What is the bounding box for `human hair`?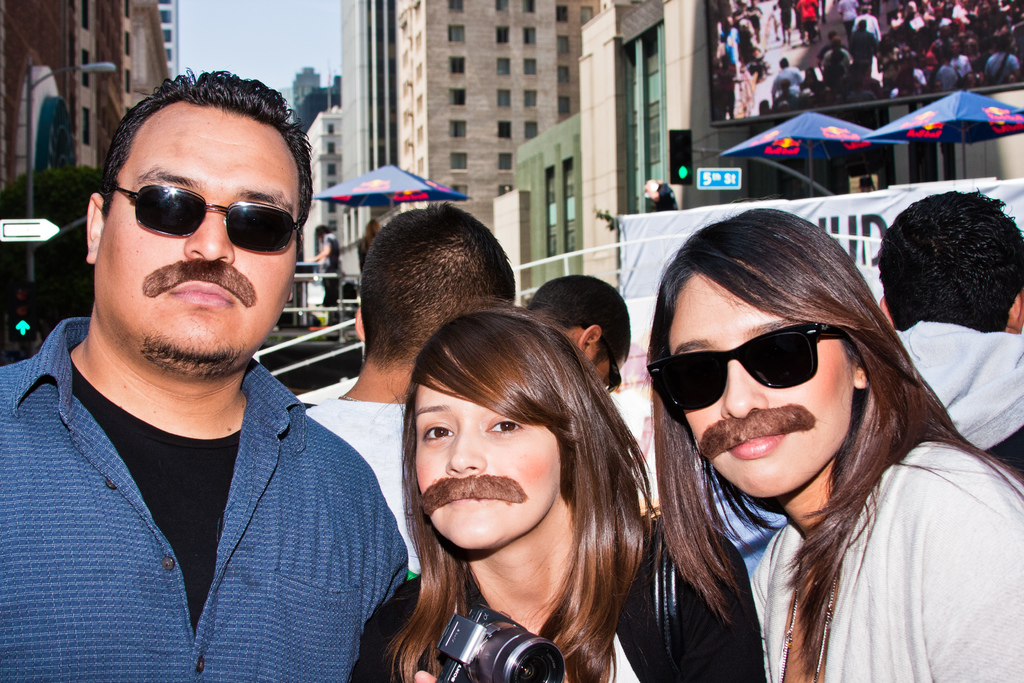
select_region(362, 199, 511, 368).
